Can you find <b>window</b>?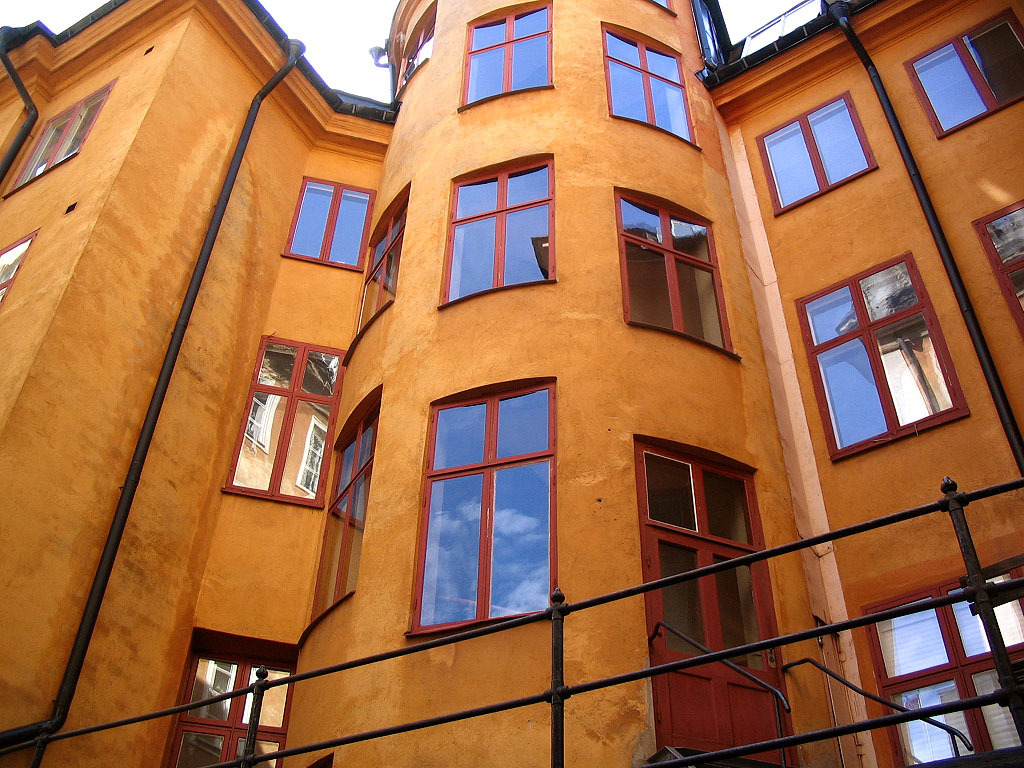
Yes, bounding box: box(902, 2, 1023, 141).
